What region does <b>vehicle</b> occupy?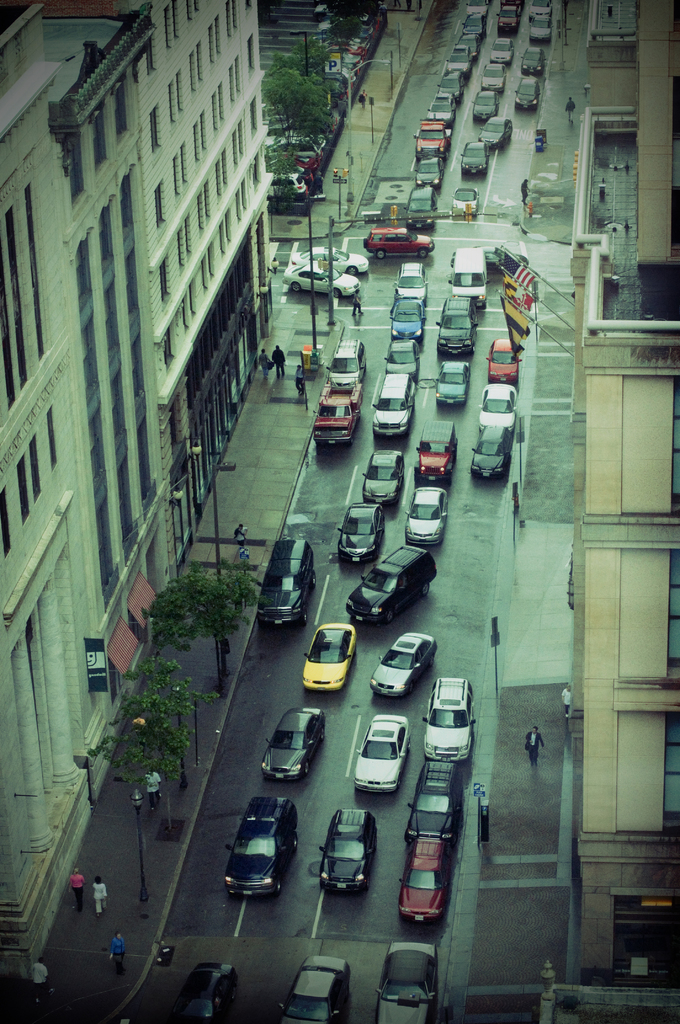
detection(429, 300, 478, 356).
